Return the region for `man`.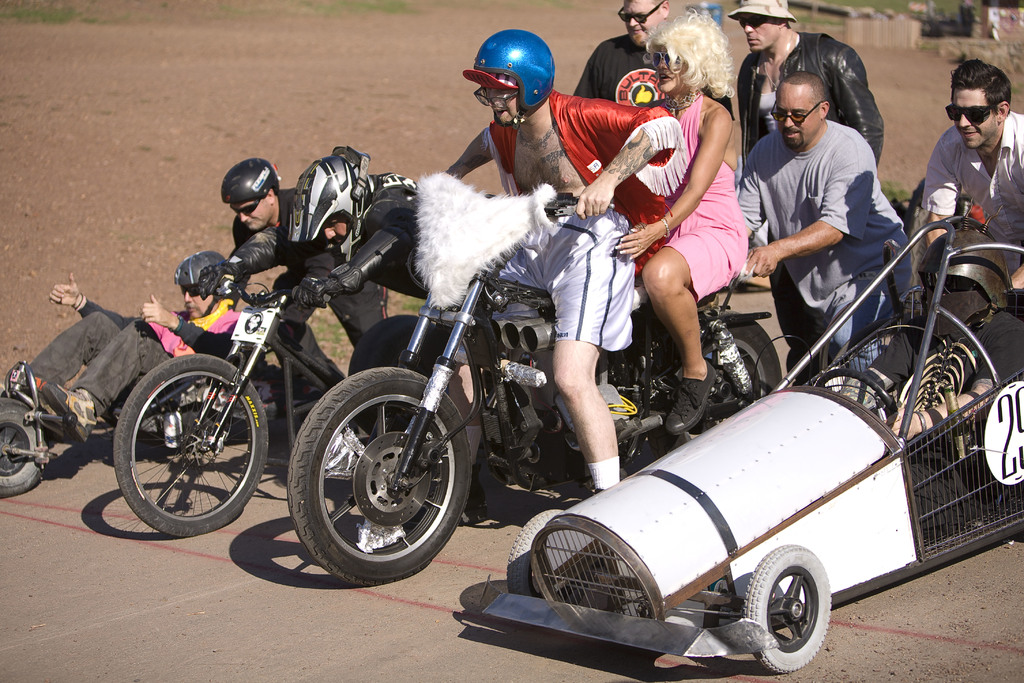
<box>193,147,431,306</box>.
